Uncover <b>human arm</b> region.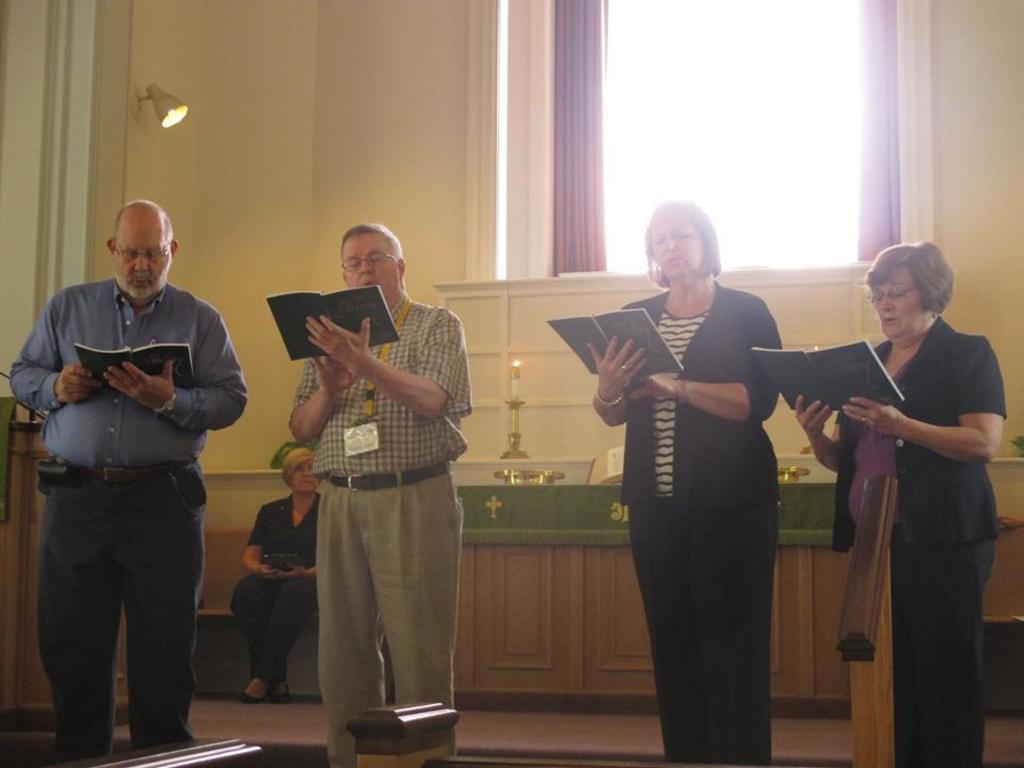
Uncovered: bbox=[276, 563, 320, 578].
